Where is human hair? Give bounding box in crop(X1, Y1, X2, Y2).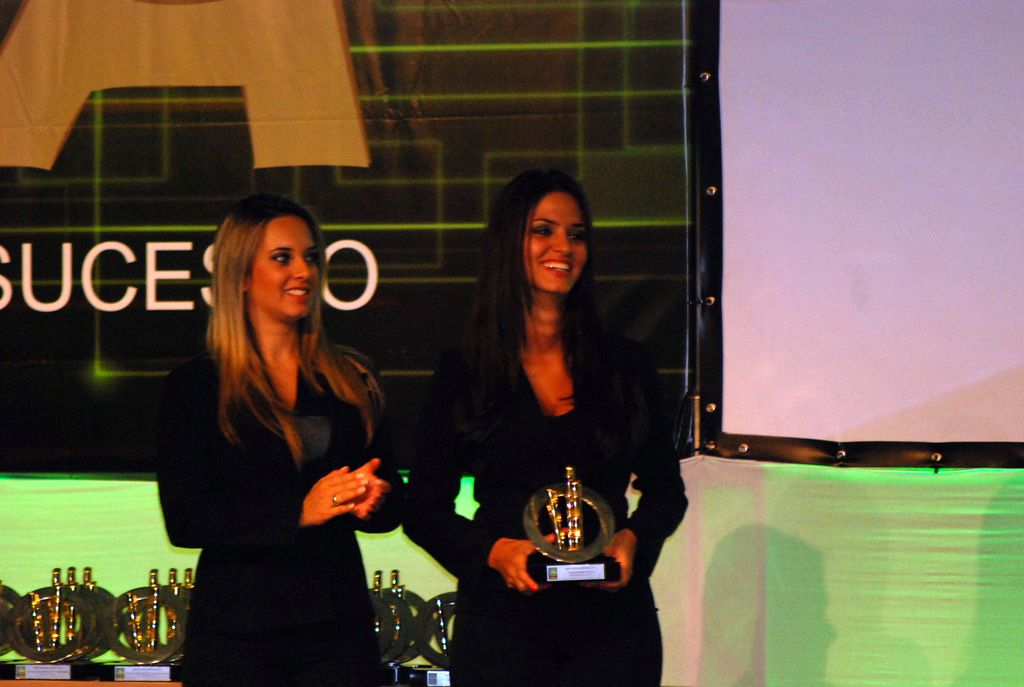
crop(202, 186, 390, 452).
